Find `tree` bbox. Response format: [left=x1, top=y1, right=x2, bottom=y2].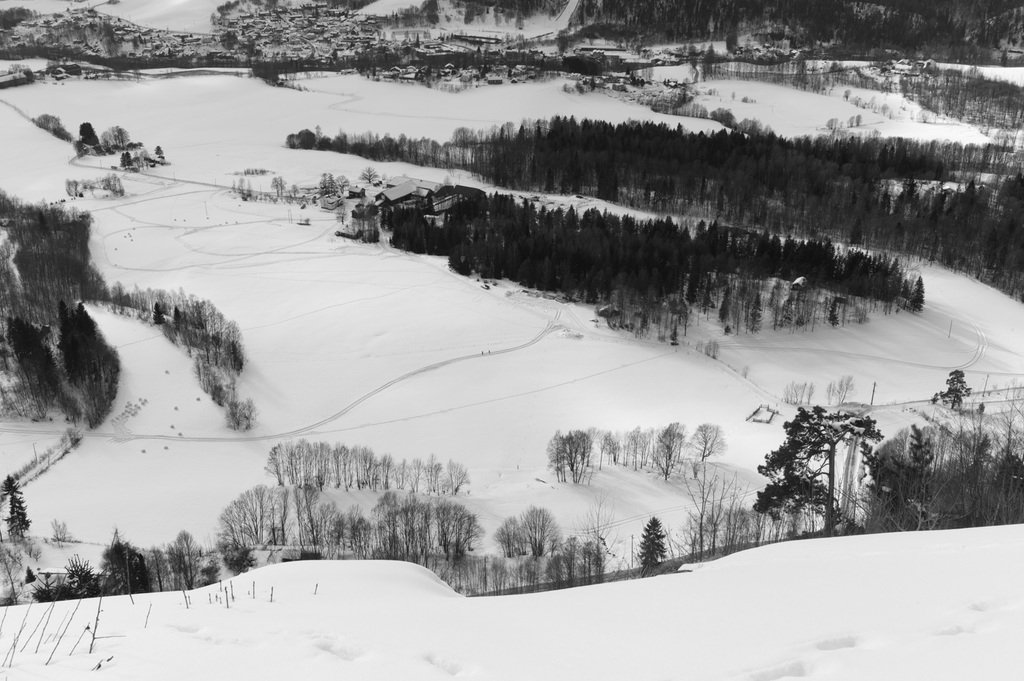
[left=931, top=366, right=974, bottom=409].
